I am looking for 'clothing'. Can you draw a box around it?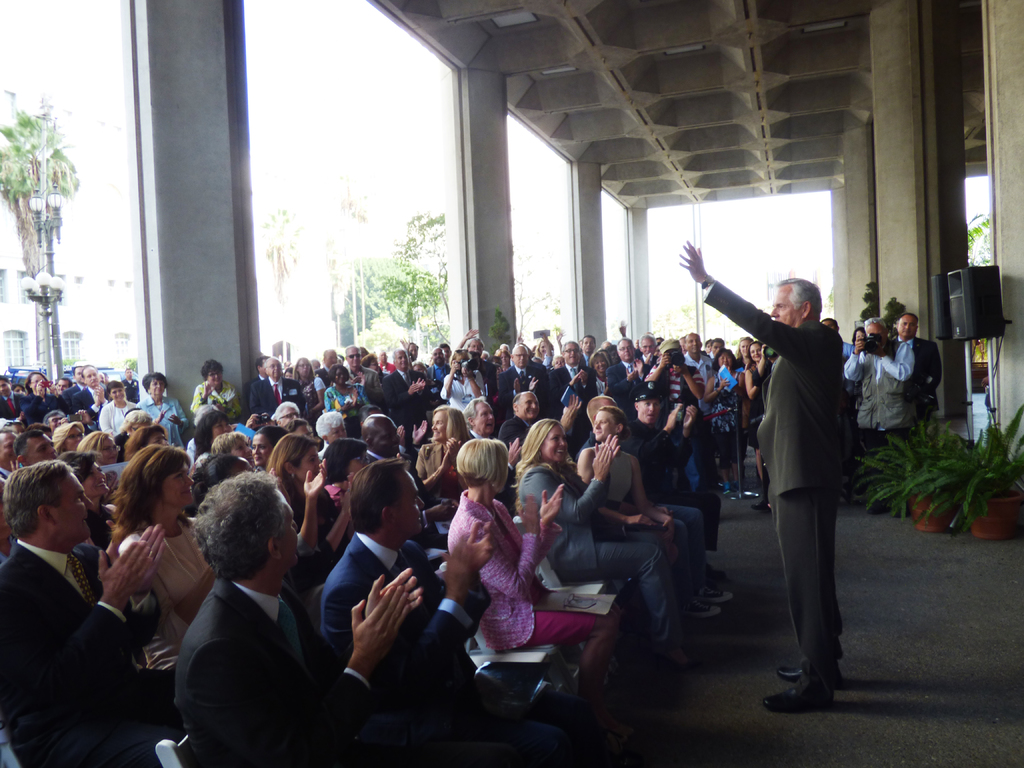
Sure, the bounding box is 253 373 303 415.
